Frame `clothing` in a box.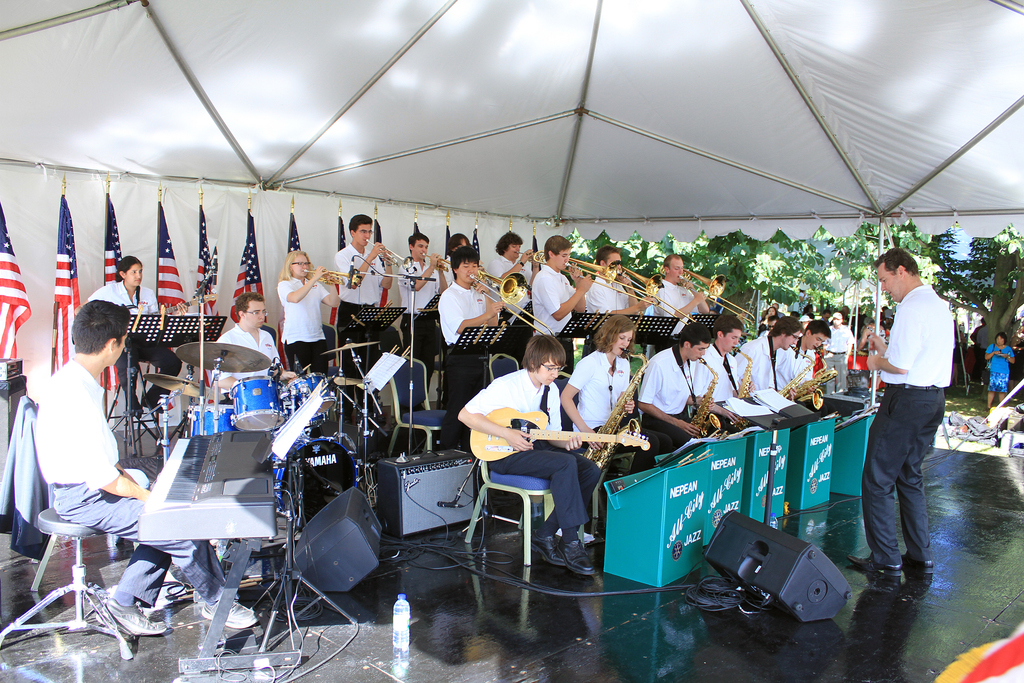
<bbox>863, 287, 952, 568</bbox>.
